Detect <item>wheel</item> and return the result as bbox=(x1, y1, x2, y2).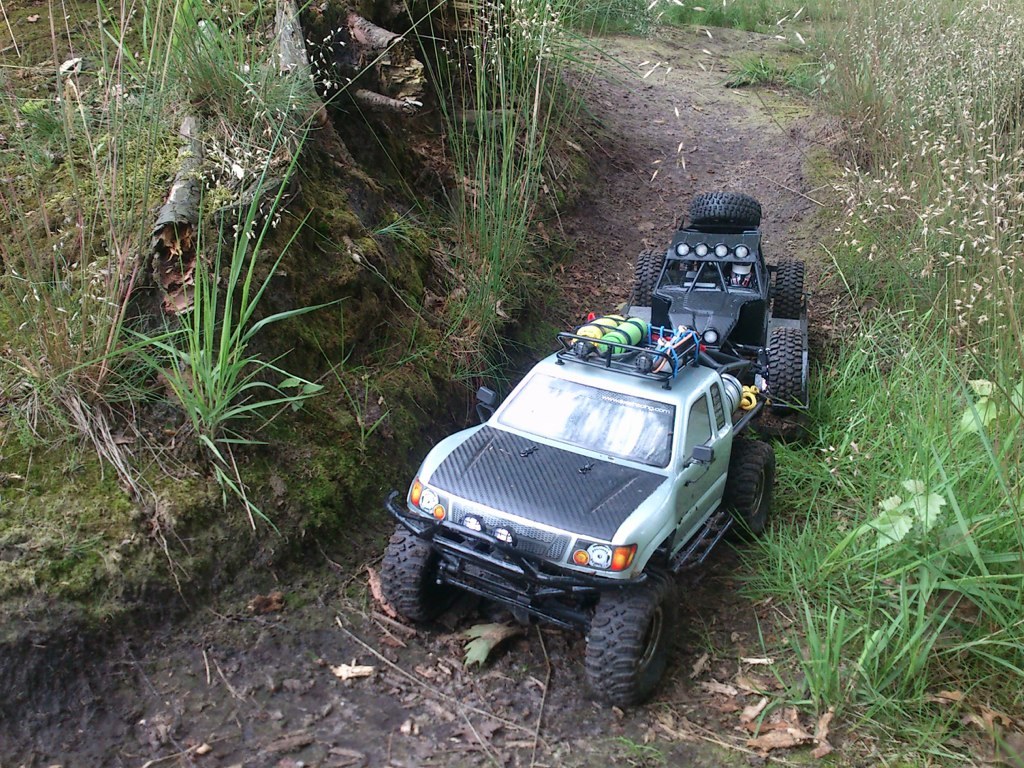
bbox=(626, 249, 670, 324).
